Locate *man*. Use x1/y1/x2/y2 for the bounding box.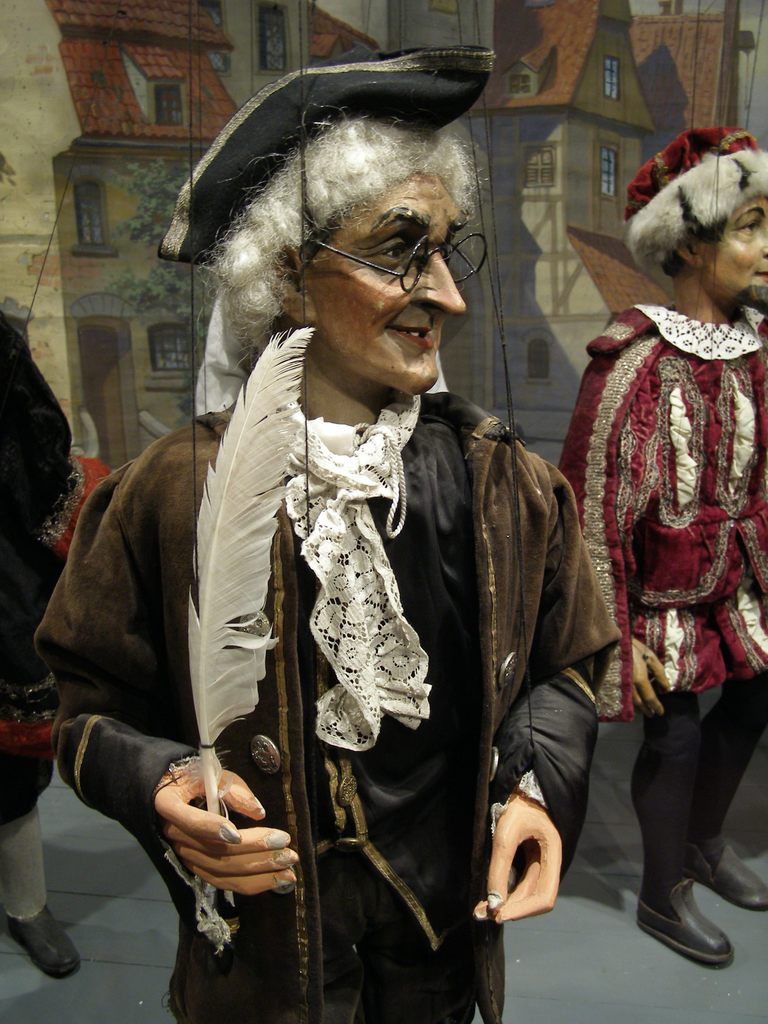
559/124/767/976.
